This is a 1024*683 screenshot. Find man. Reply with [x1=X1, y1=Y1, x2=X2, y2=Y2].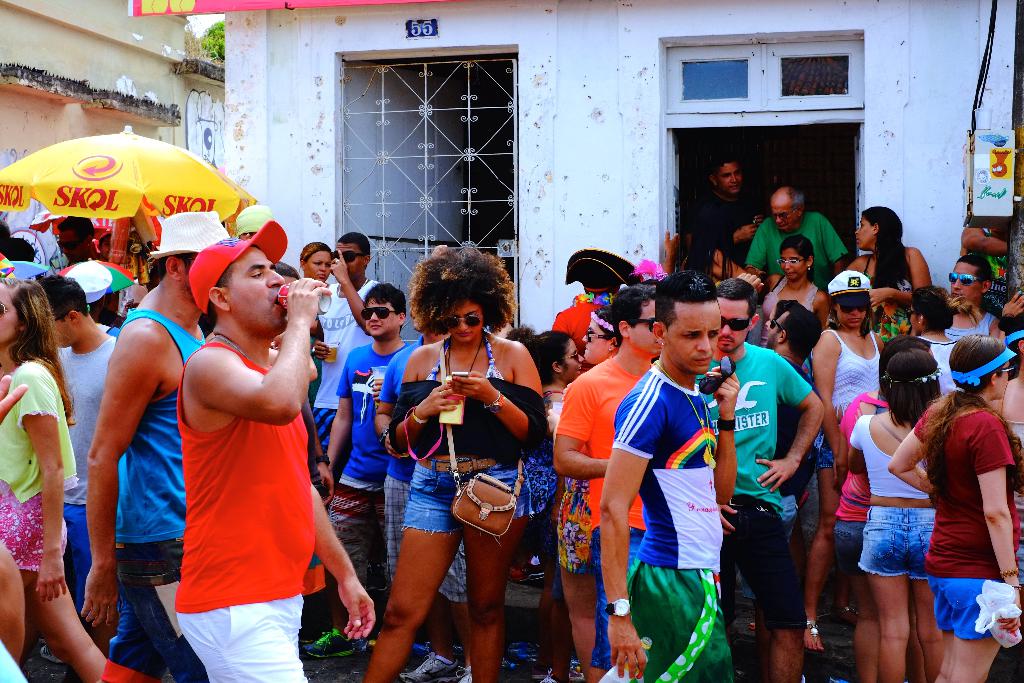
[x1=550, y1=284, x2=667, y2=682].
